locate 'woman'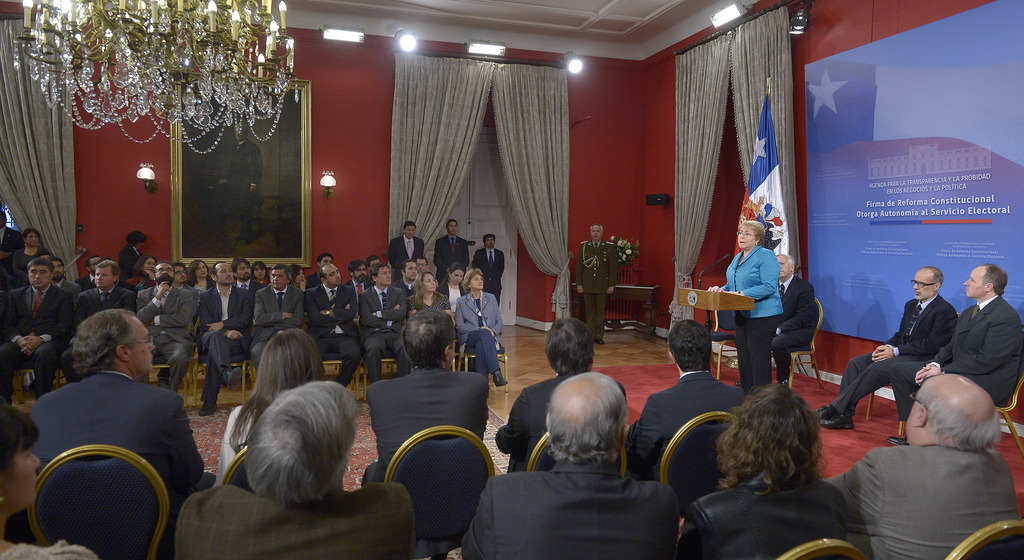
select_region(1, 403, 97, 559)
